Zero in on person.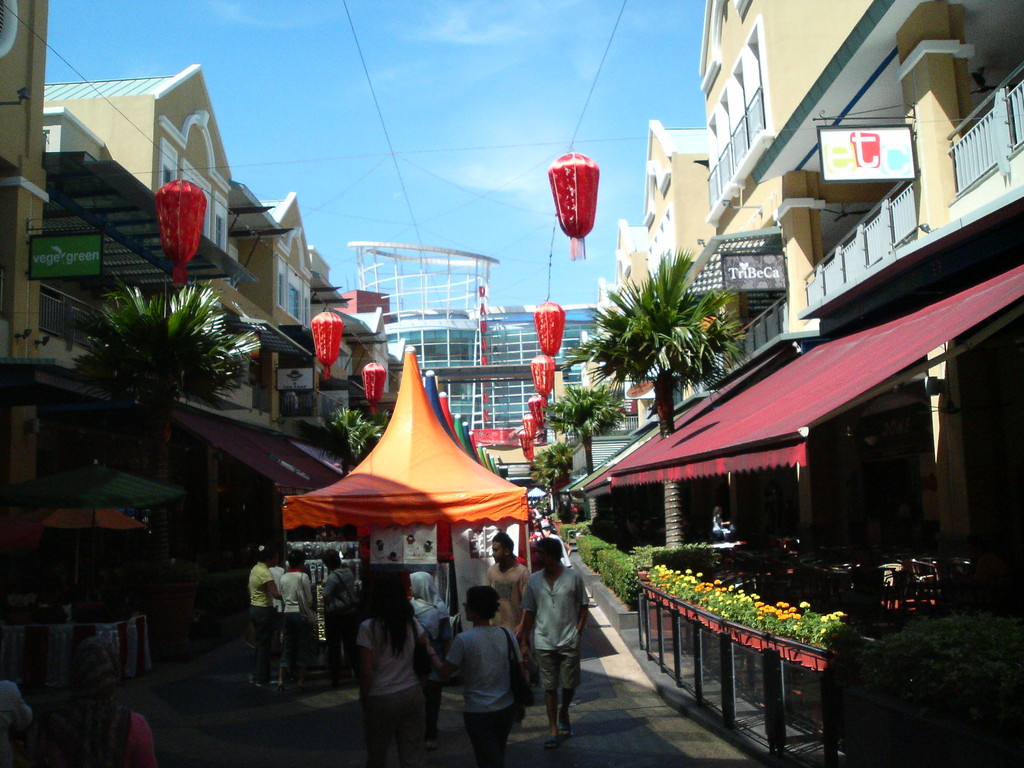
Zeroed in: [left=435, top=582, right=537, bottom=767].
